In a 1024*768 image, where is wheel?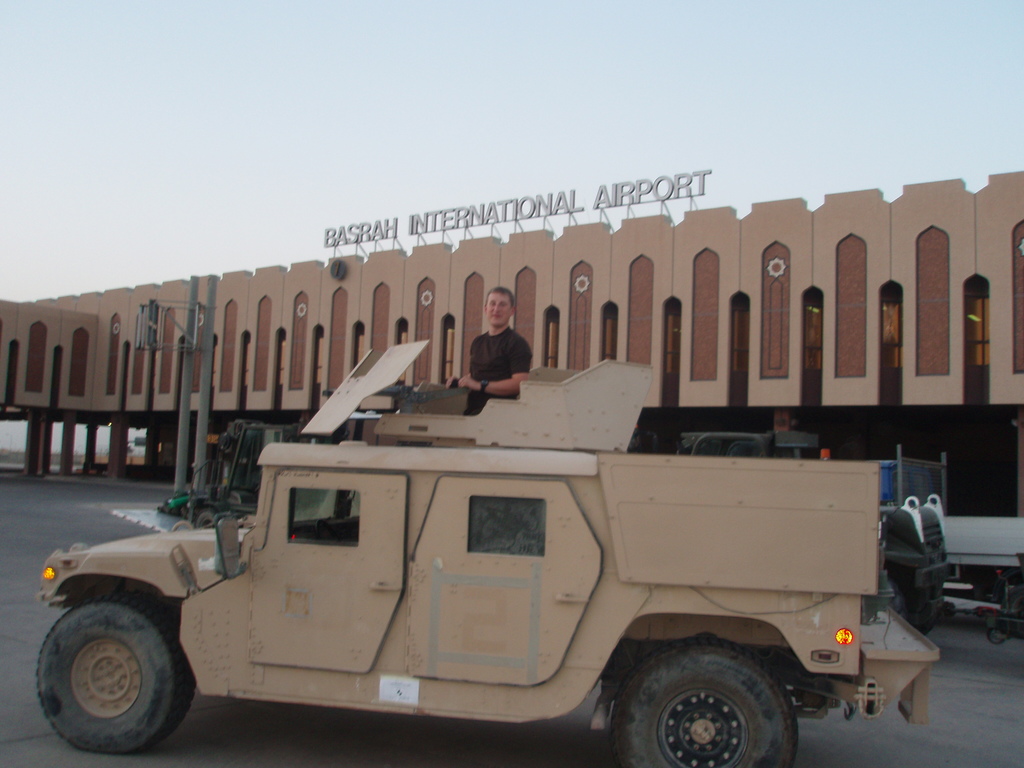
[x1=36, y1=600, x2=196, y2=755].
